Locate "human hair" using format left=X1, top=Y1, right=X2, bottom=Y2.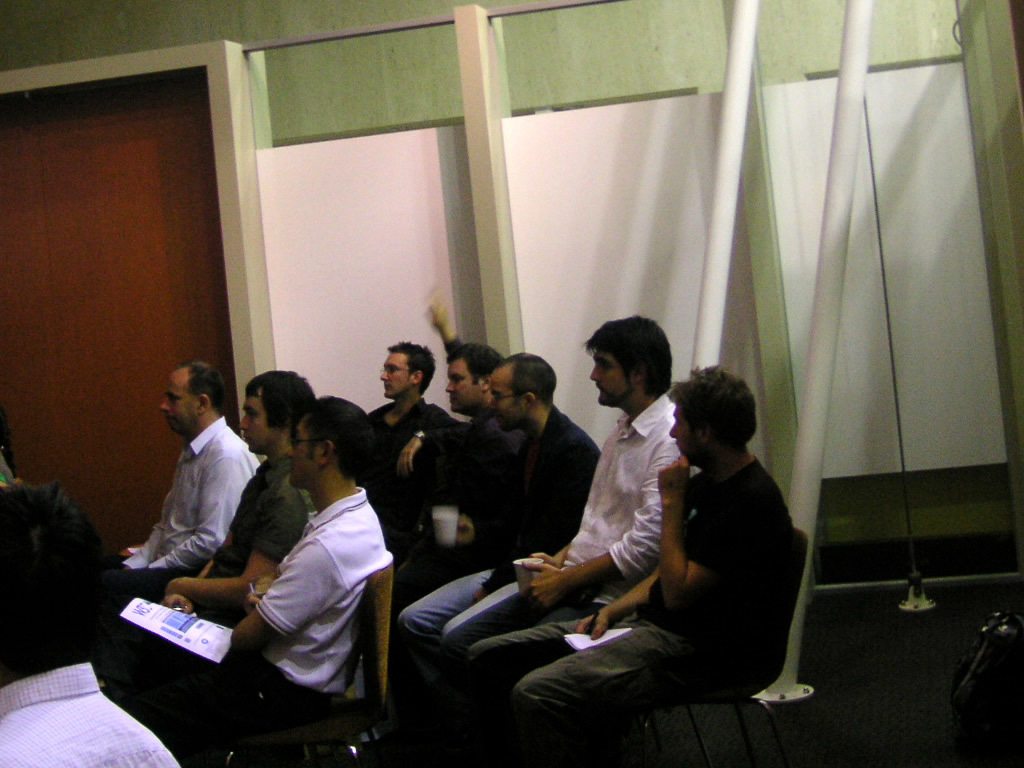
left=175, top=359, right=229, bottom=416.
